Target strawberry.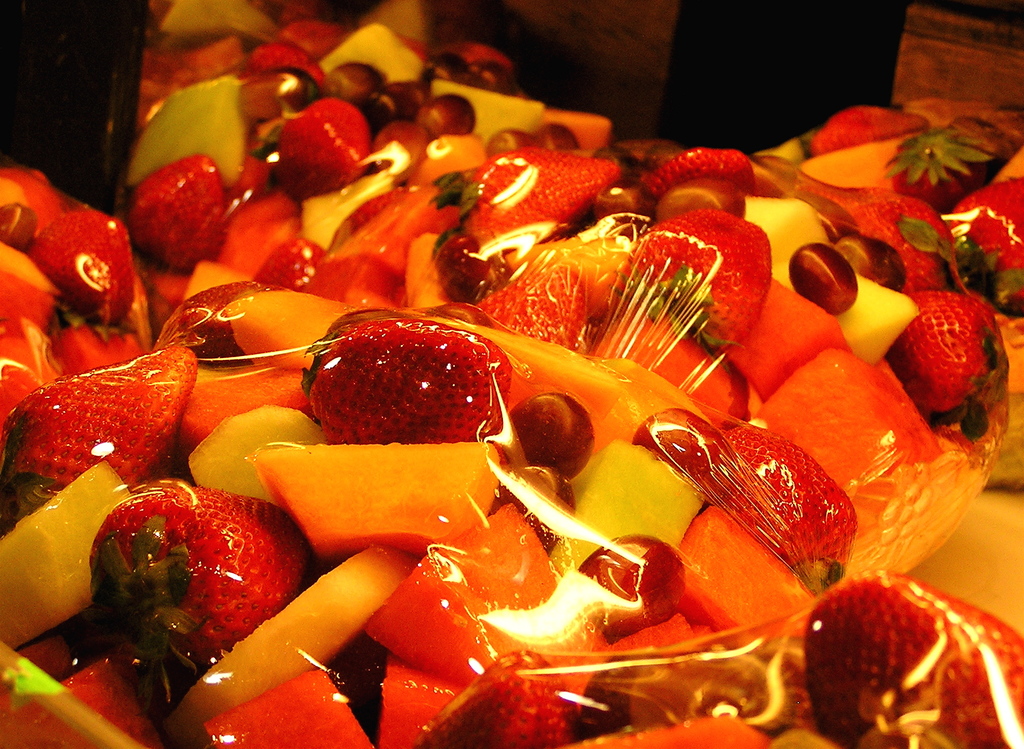
Target region: (x1=124, y1=152, x2=227, y2=272).
